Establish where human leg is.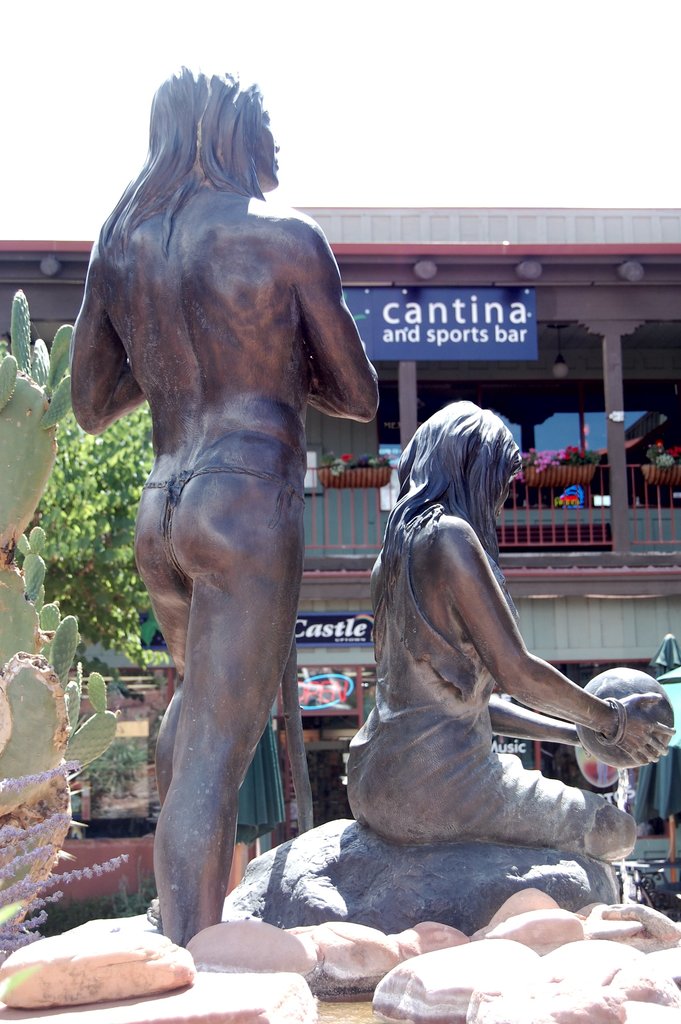
Established at (146,483,307,951).
